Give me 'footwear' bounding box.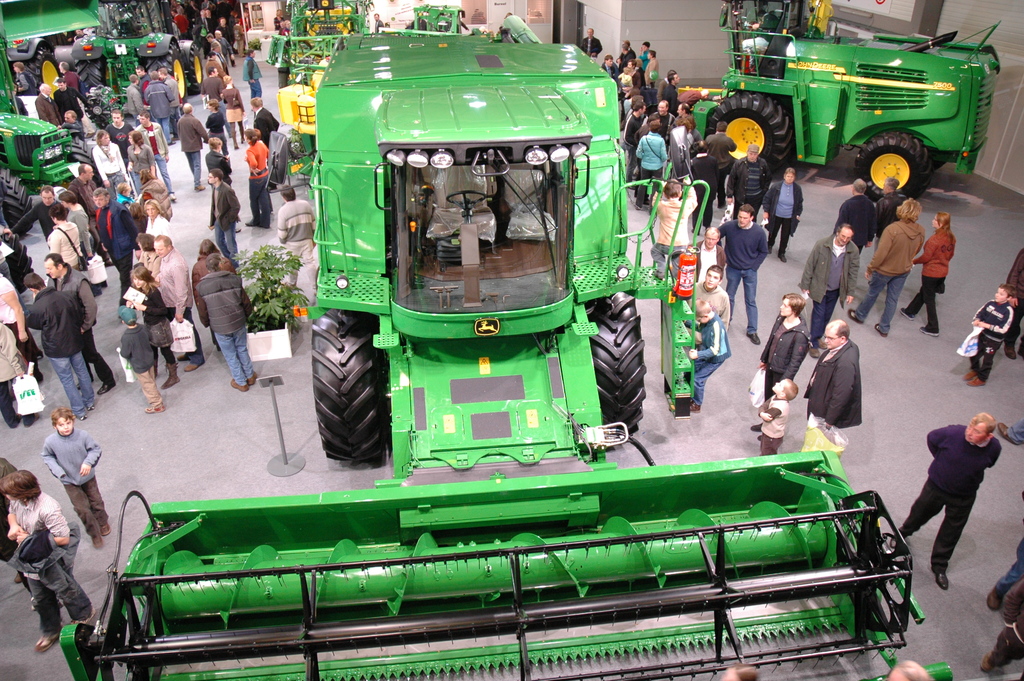
[36,621,61,650].
